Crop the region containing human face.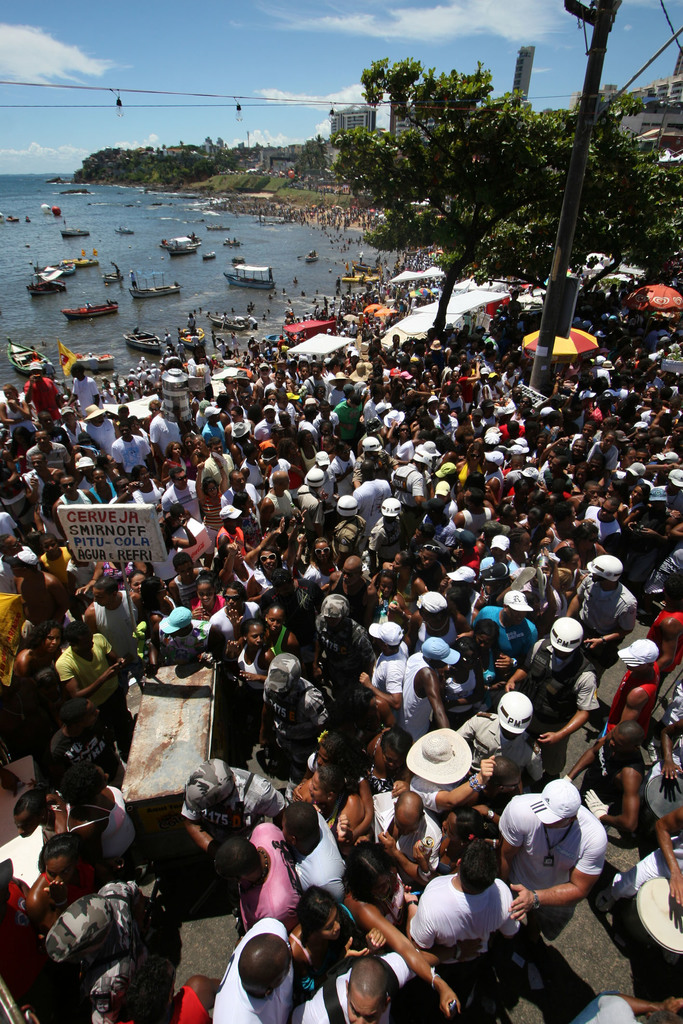
Crop region: region(392, 817, 418, 836).
